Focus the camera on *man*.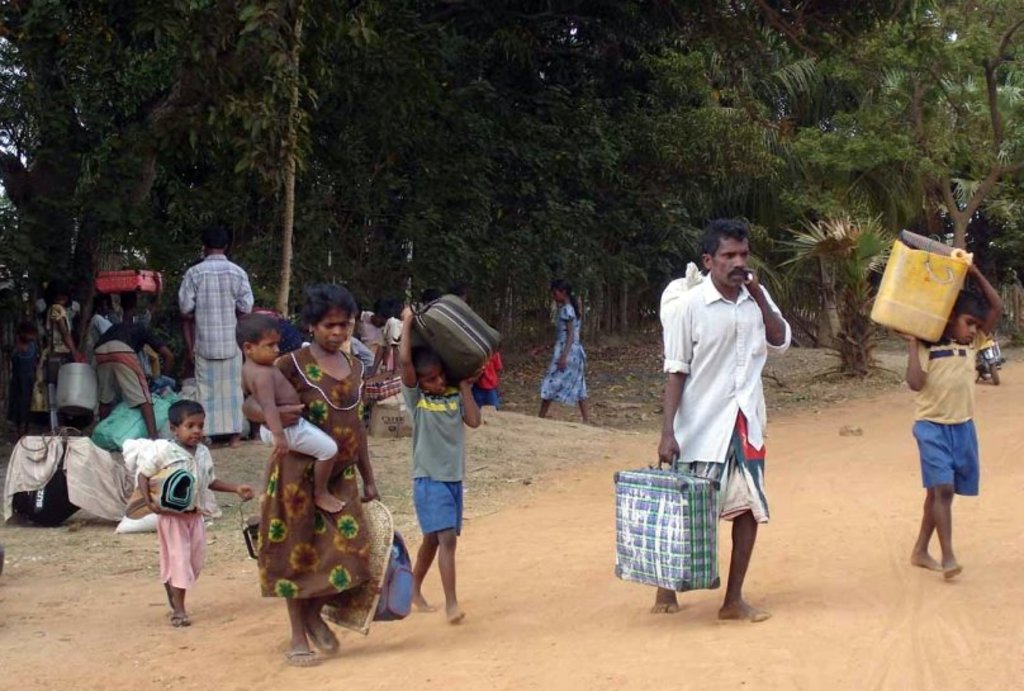
Focus region: 646/213/802/630.
